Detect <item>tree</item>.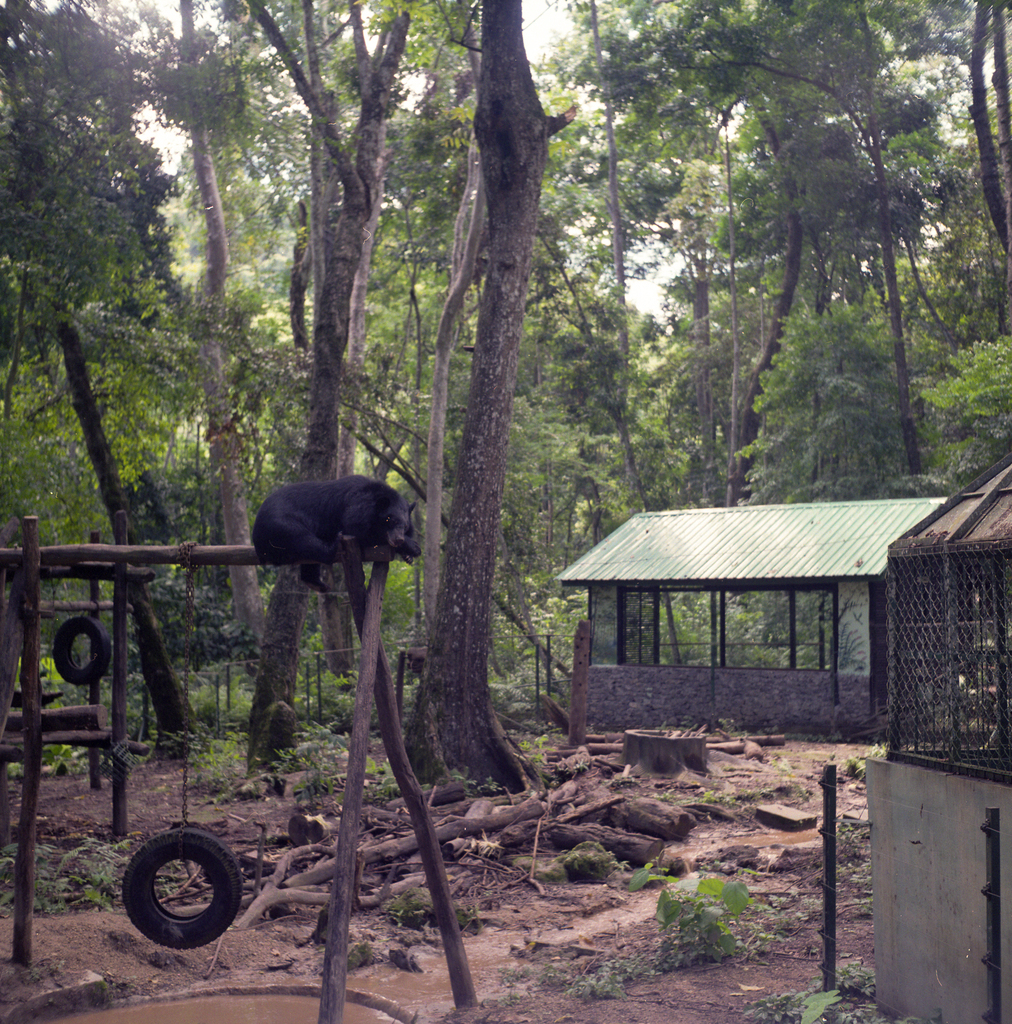
Detected at [x1=0, y1=0, x2=173, y2=751].
